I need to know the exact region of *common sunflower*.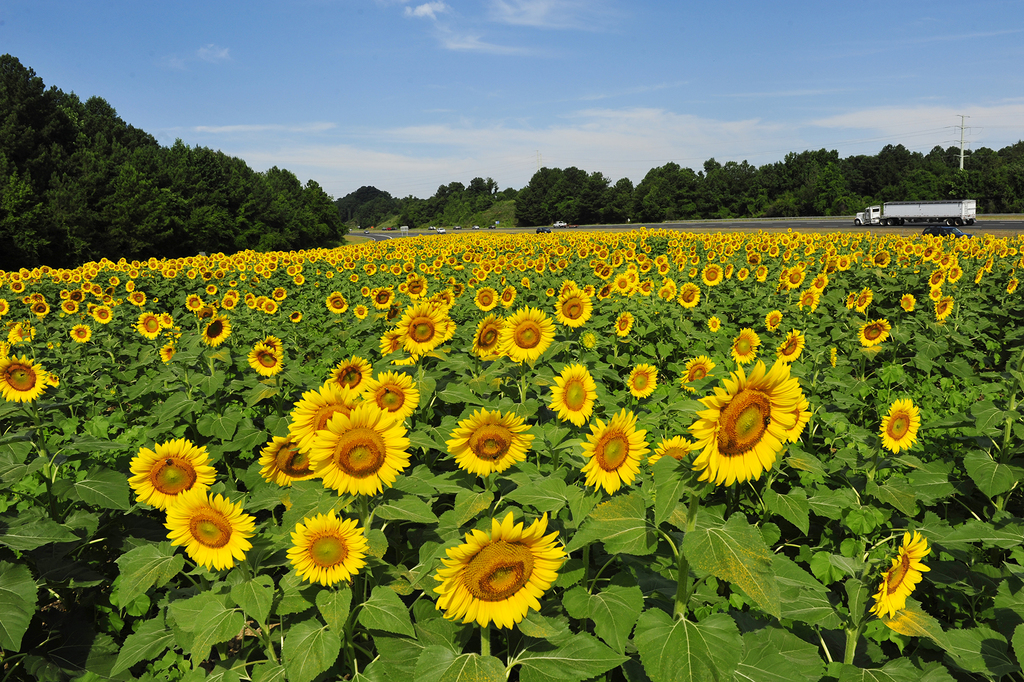
Region: box=[132, 442, 216, 524].
